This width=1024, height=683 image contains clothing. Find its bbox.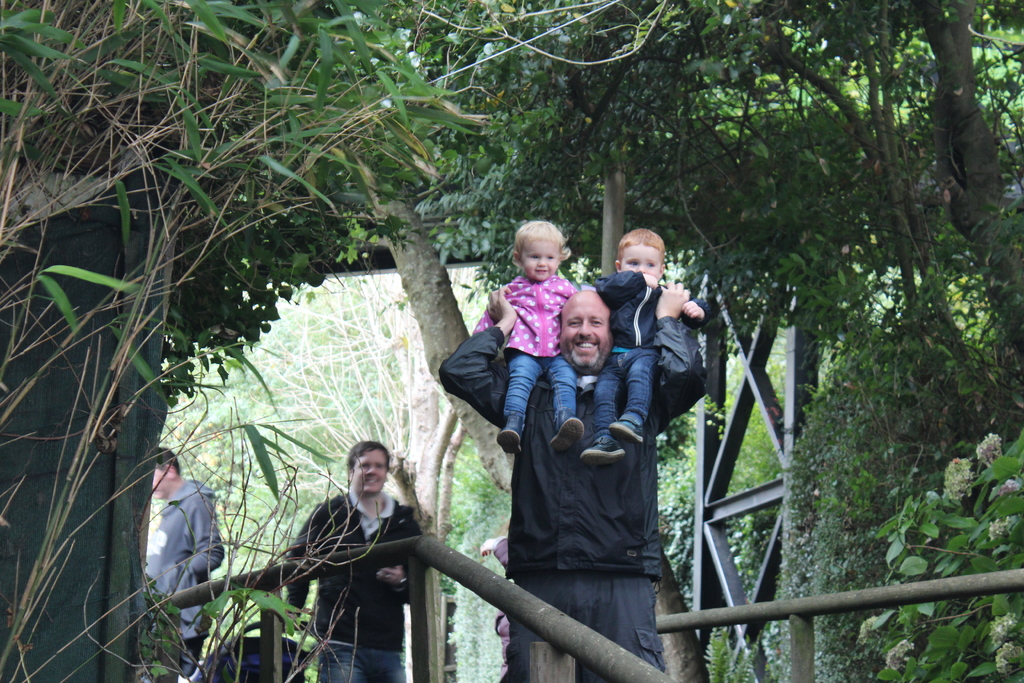
bbox=(630, 282, 703, 409).
